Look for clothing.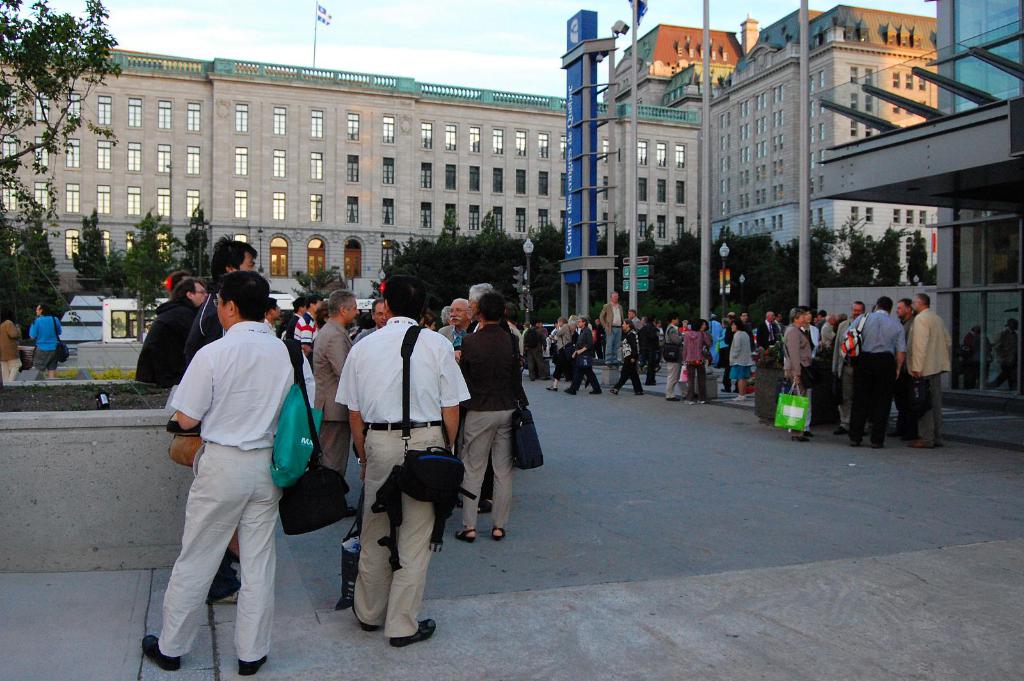
Found: 354,327,379,343.
